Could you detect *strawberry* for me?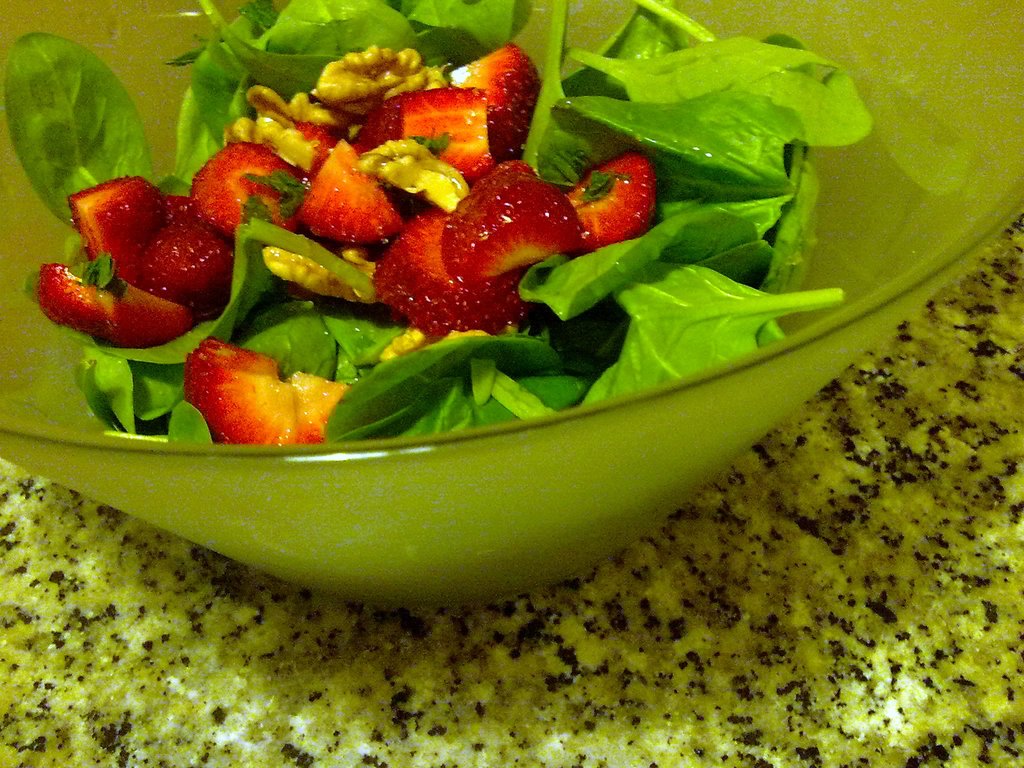
Detection result: region(561, 148, 656, 247).
